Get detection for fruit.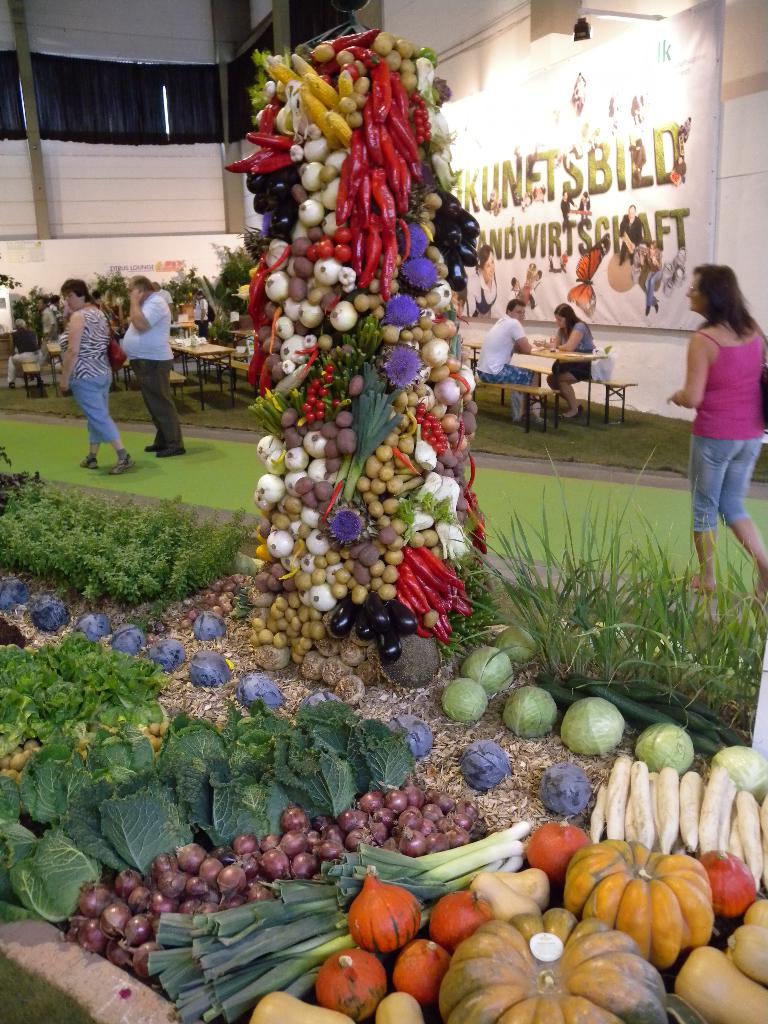
Detection: left=326, top=364, right=335, bottom=374.
